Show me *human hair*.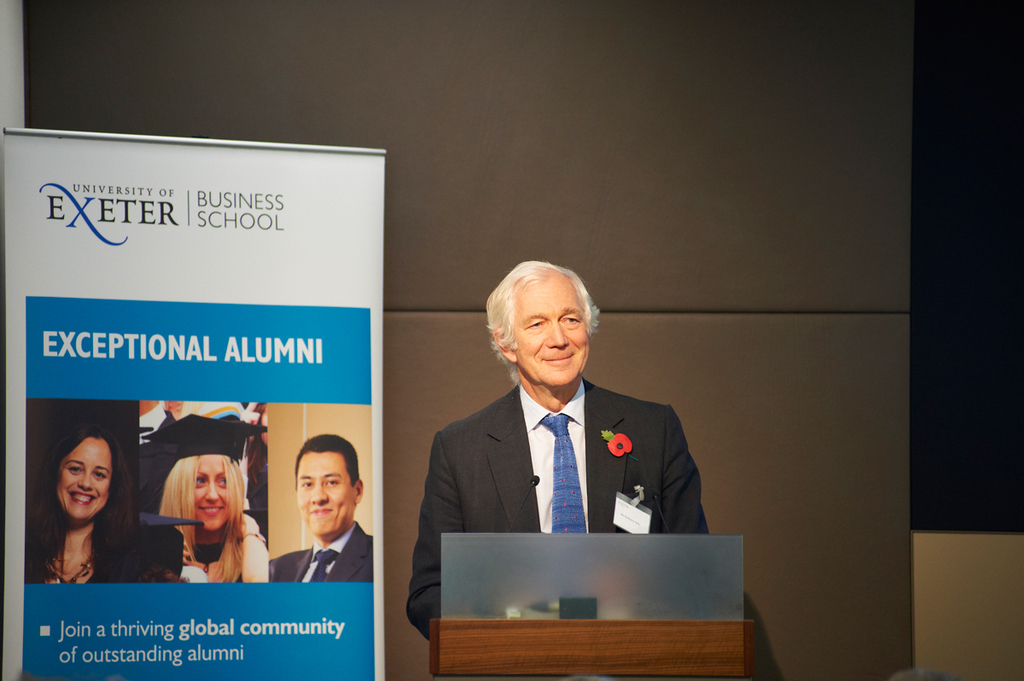
*human hair* is here: <bbox>156, 454, 247, 584</bbox>.
